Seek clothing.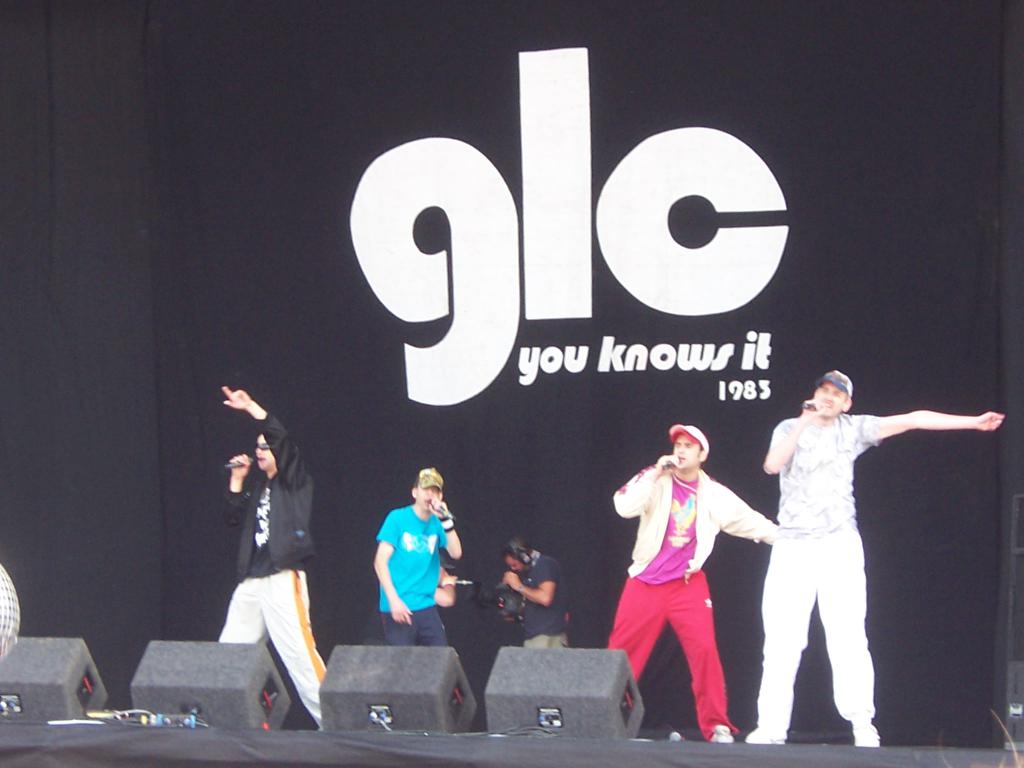
{"x1": 368, "y1": 499, "x2": 458, "y2": 644}.
